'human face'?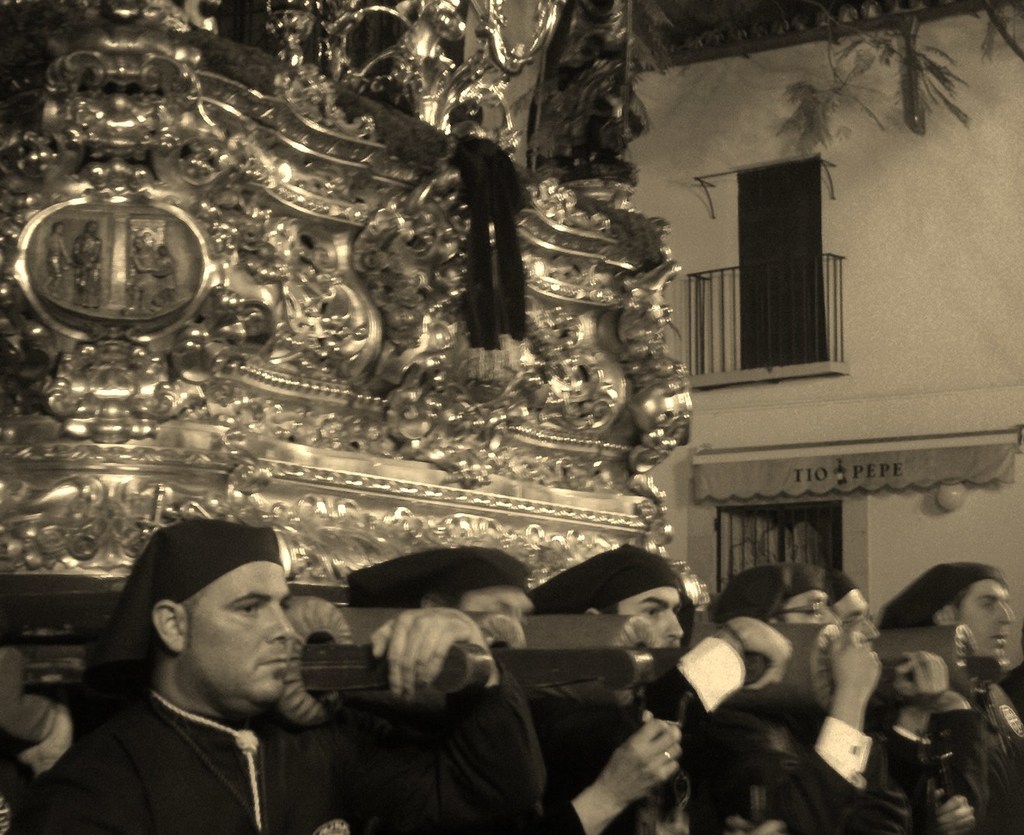
623/582/682/660
